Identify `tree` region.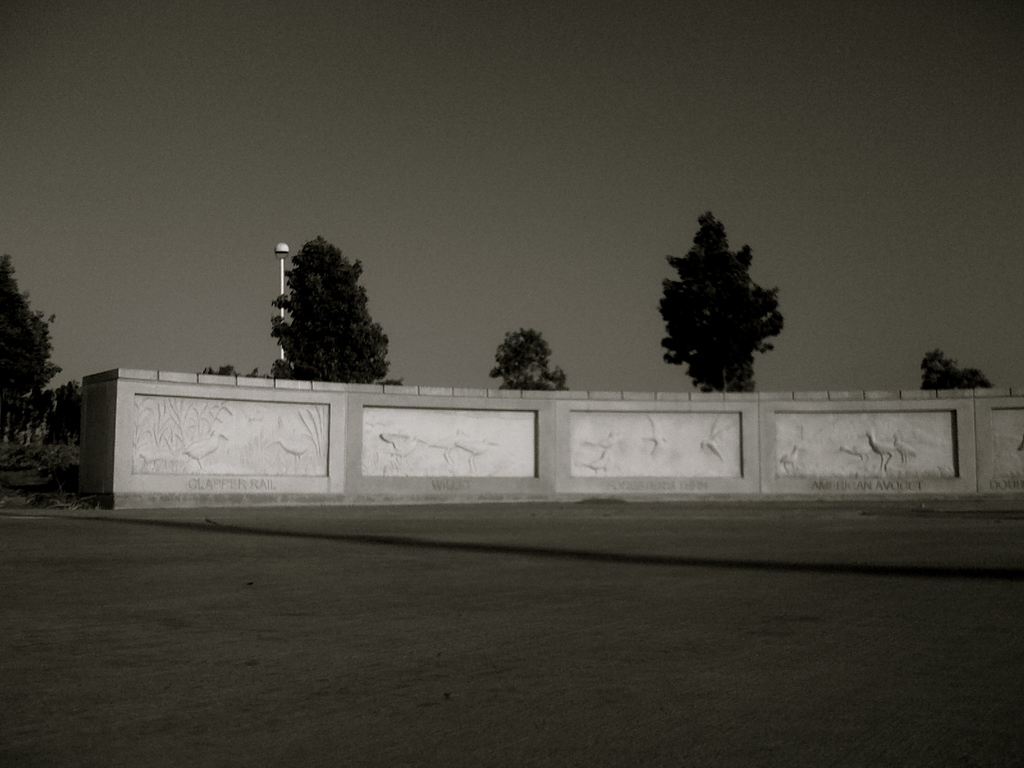
Region: pyautogui.locateOnScreen(923, 351, 997, 396).
